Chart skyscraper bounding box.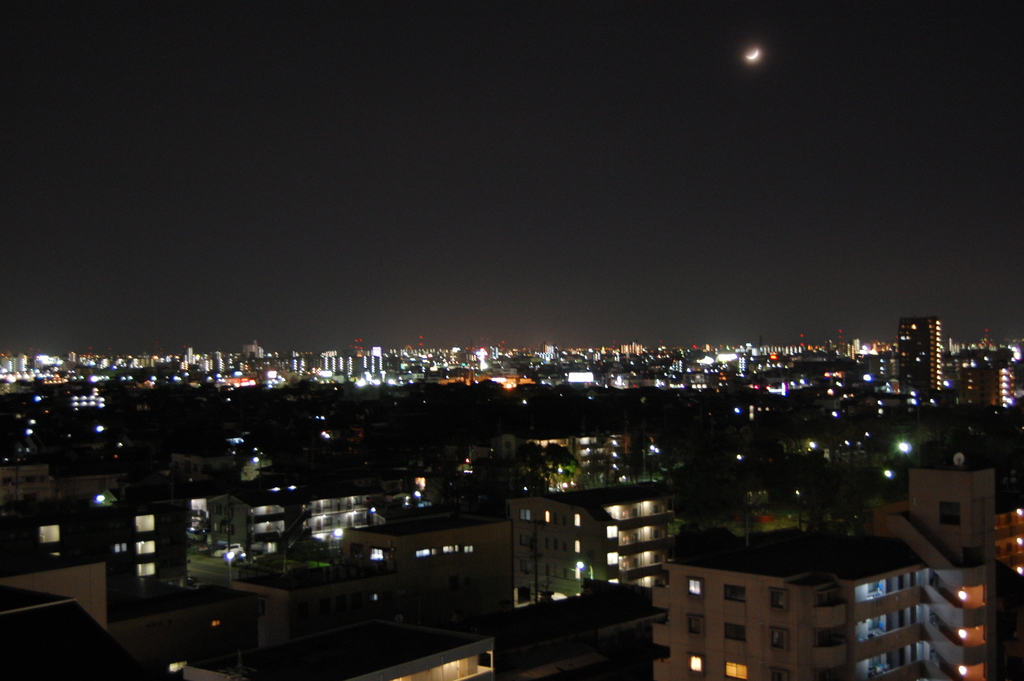
Charted: left=950, top=359, right=1019, bottom=418.
